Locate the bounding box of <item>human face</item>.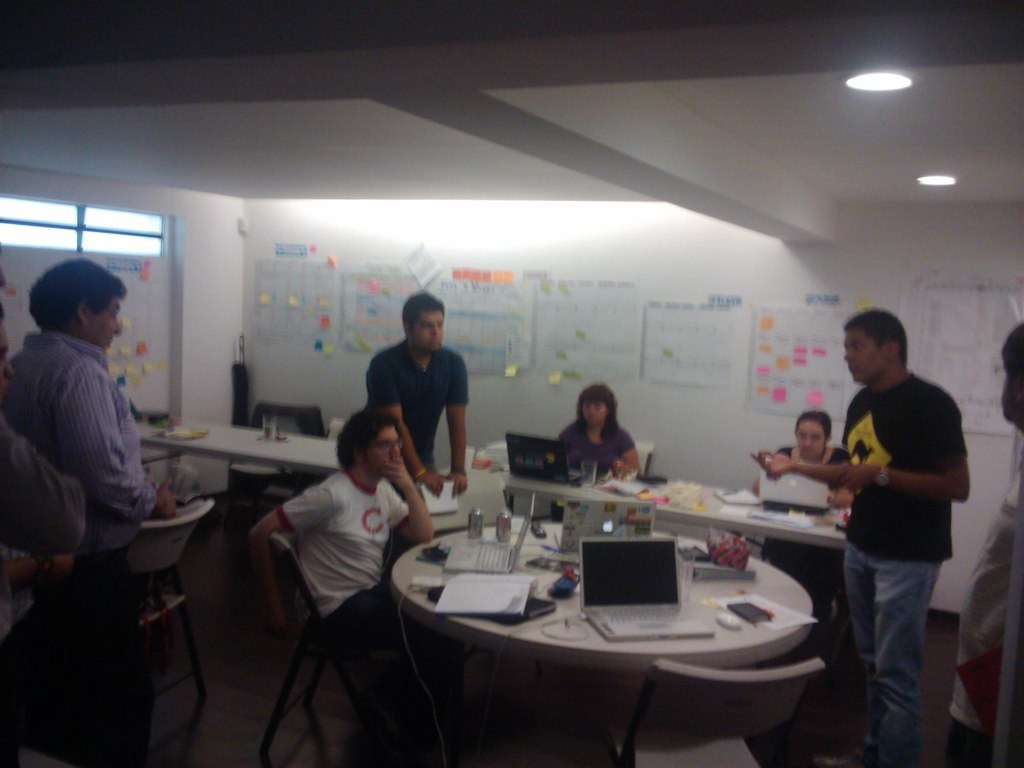
Bounding box: (x1=837, y1=335, x2=870, y2=382).
